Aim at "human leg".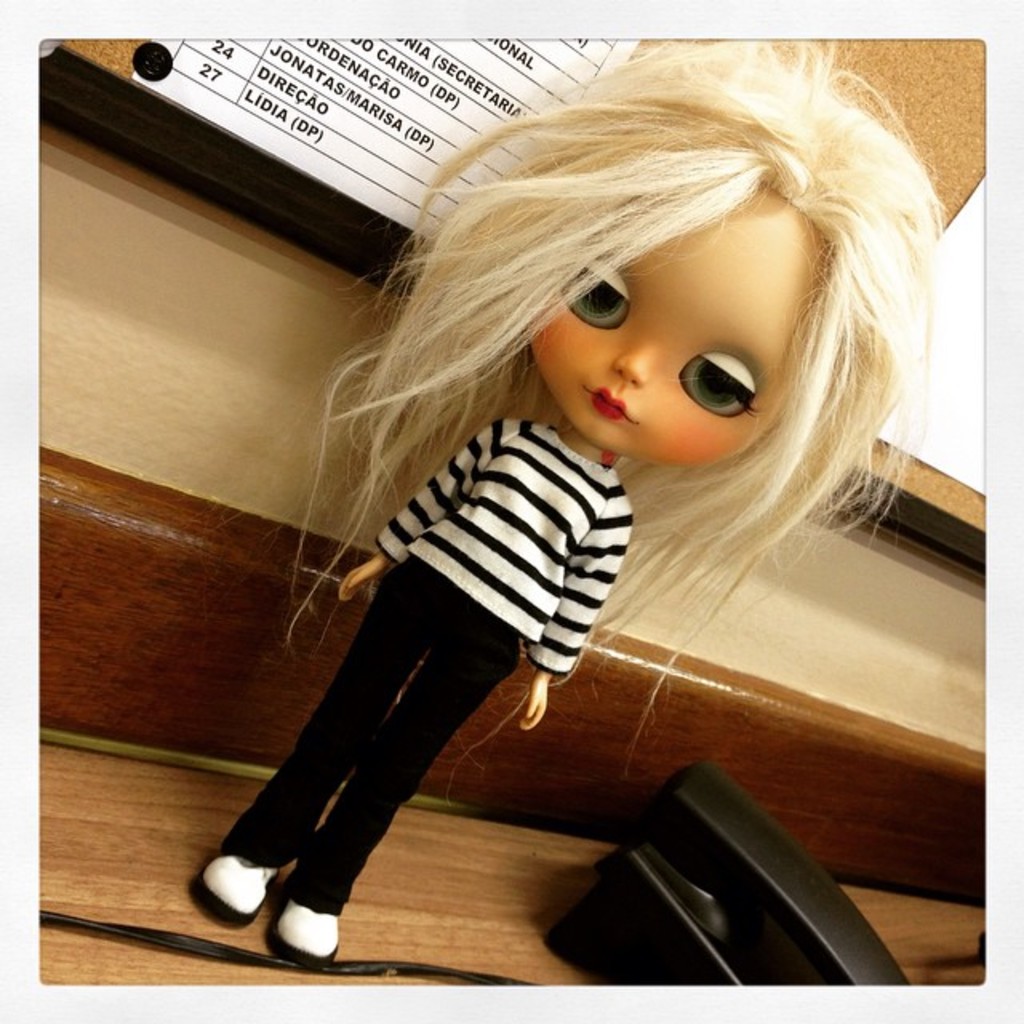
Aimed at left=195, top=570, right=432, bottom=922.
